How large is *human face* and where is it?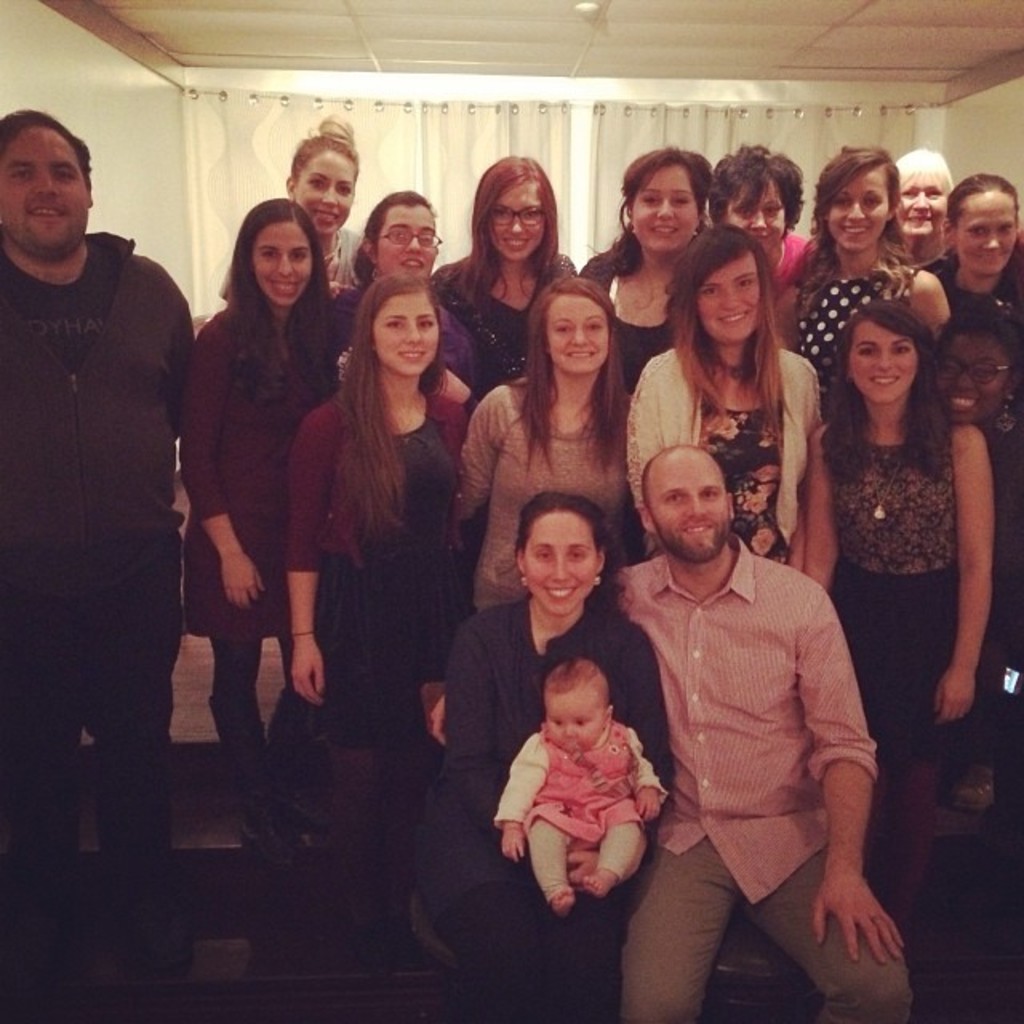
Bounding box: box(826, 176, 894, 253).
